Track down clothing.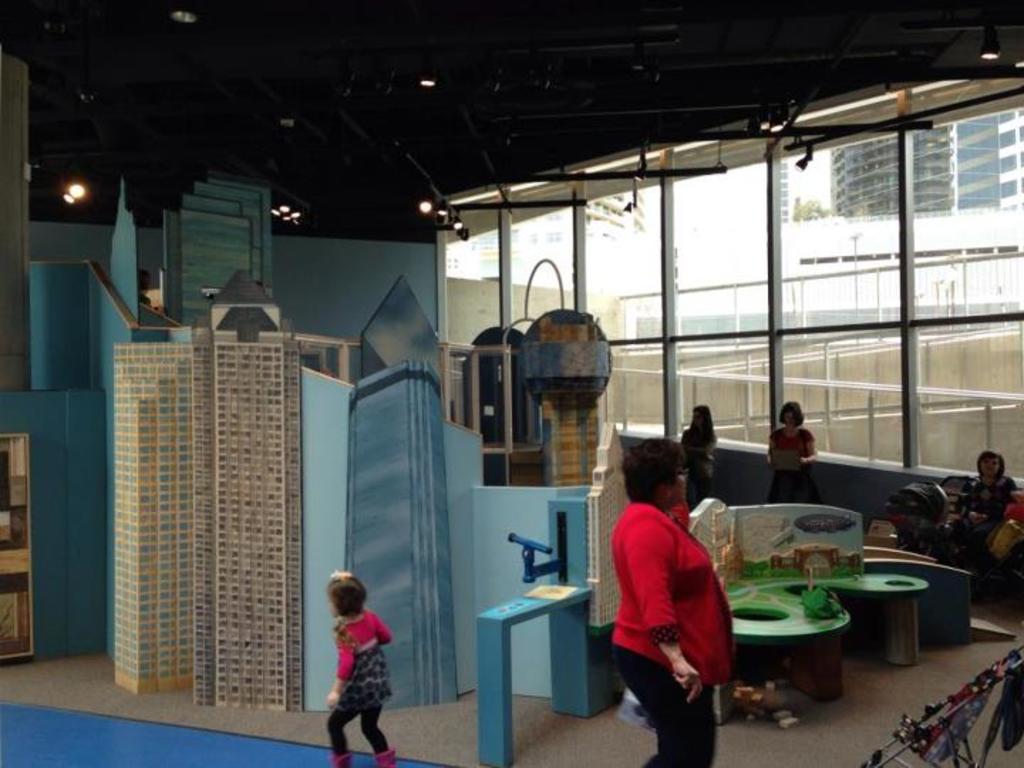
Tracked to <bbox>768, 427, 822, 502</bbox>.
